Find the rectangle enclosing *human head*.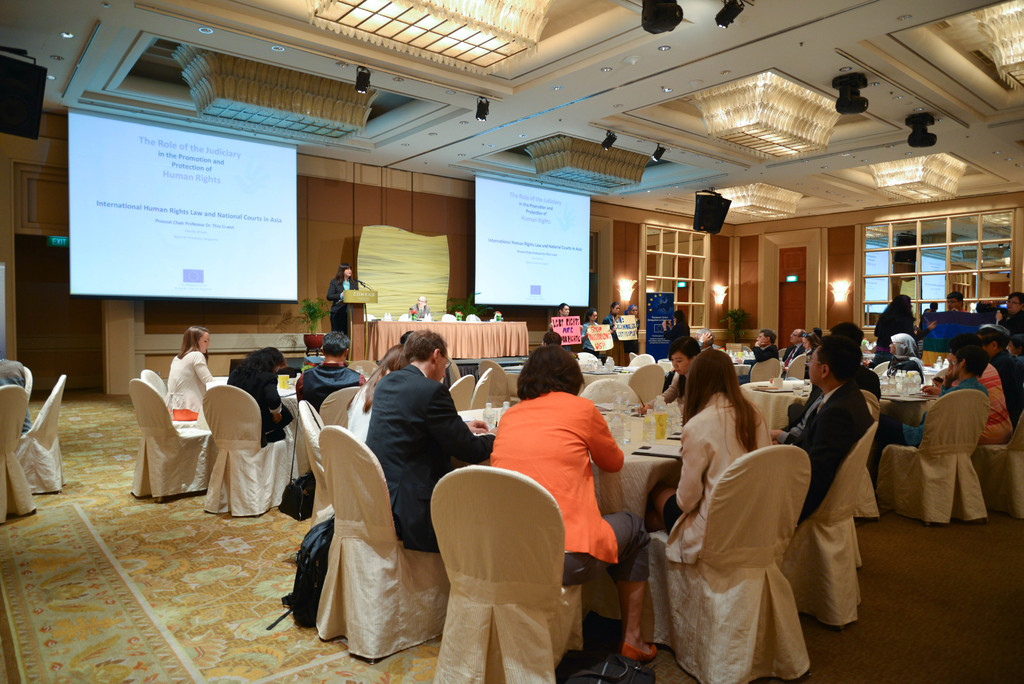
box(930, 303, 938, 311).
